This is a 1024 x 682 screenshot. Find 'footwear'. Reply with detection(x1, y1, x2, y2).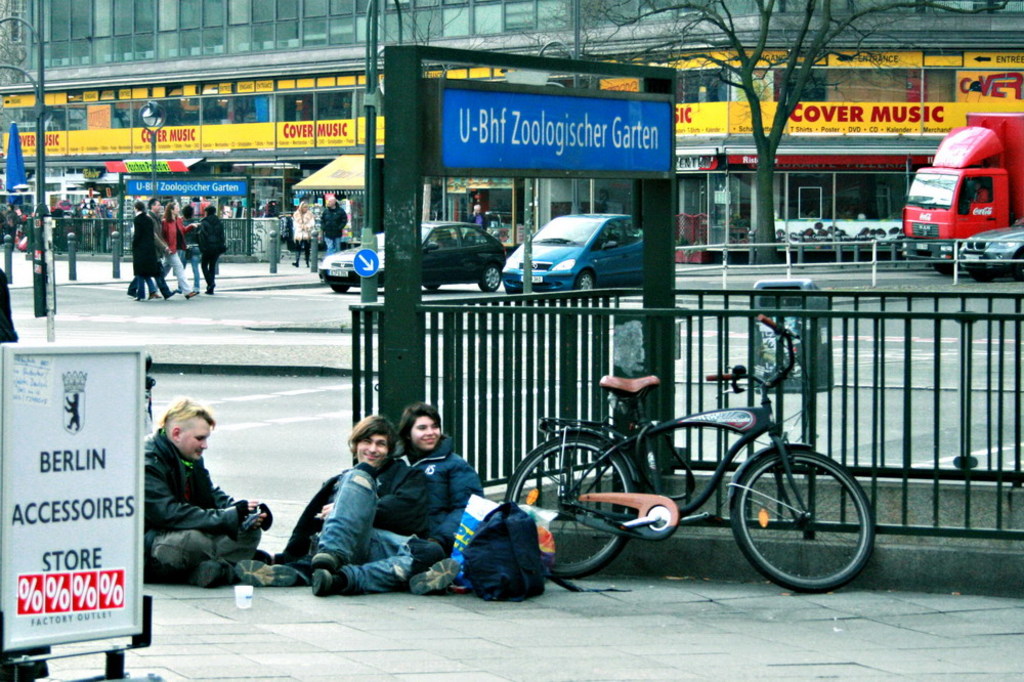
detection(208, 285, 211, 289).
